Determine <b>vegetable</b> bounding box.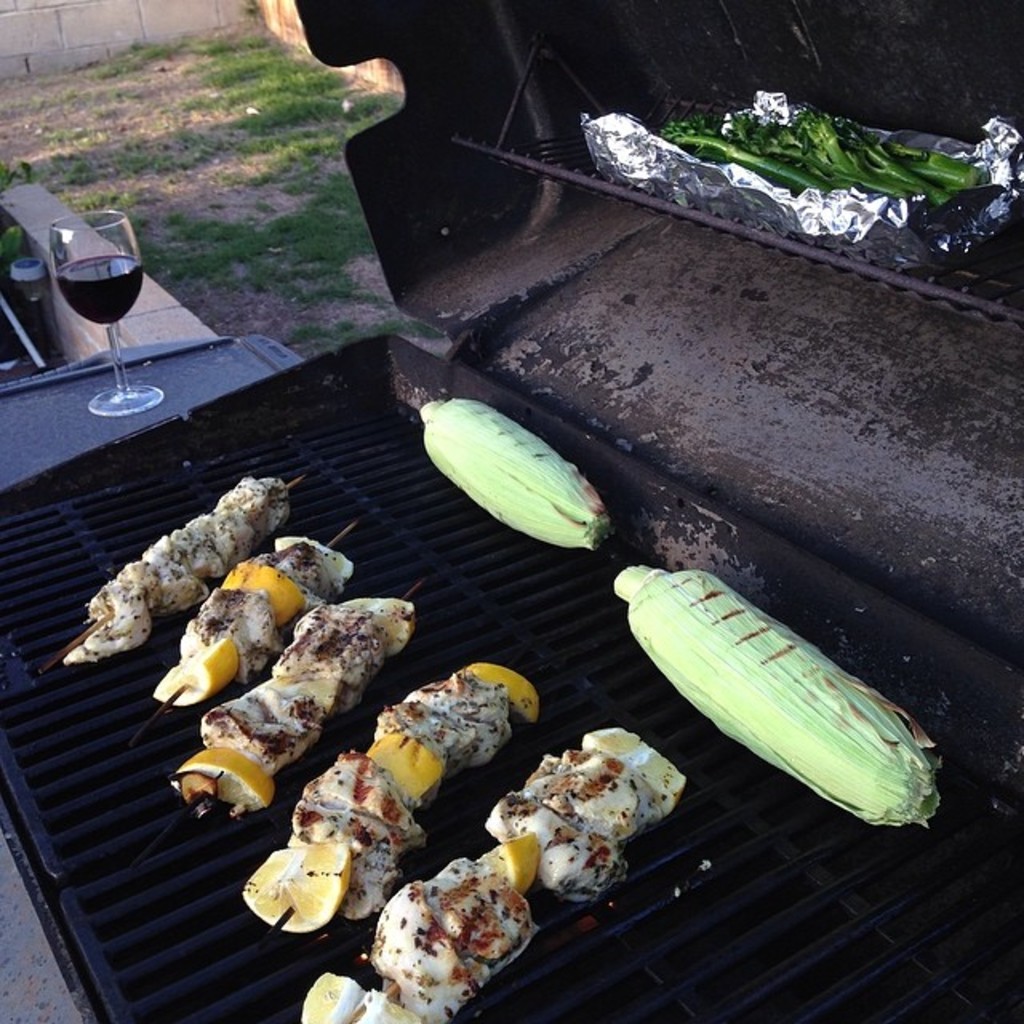
Determined: box(366, 725, 448, 808).
